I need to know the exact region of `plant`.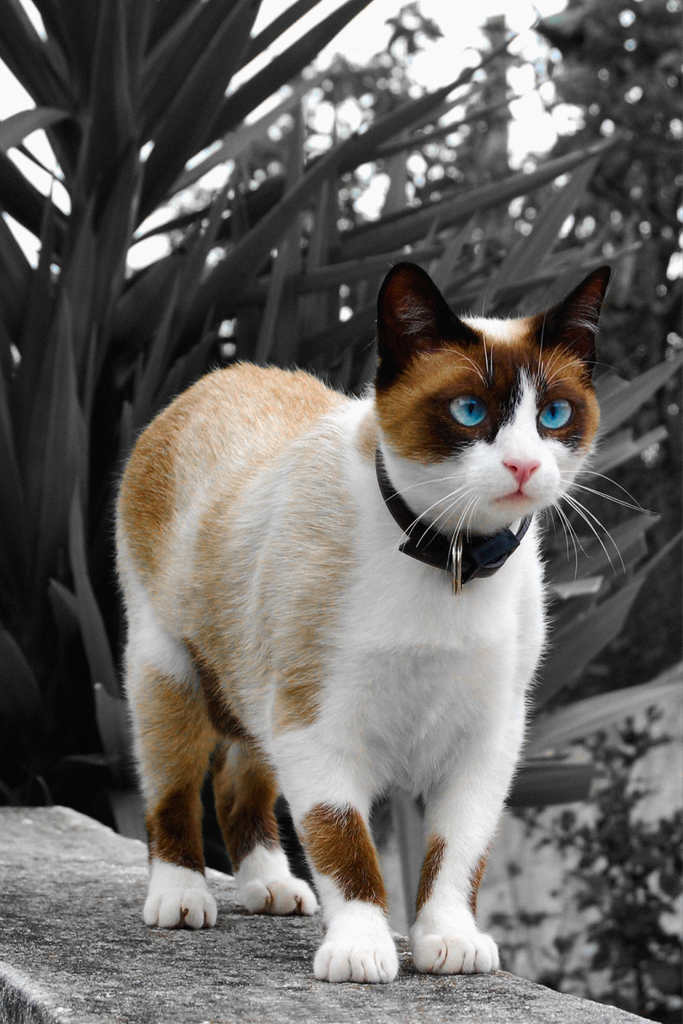
Region: locate(0, 0, 682, 833).
